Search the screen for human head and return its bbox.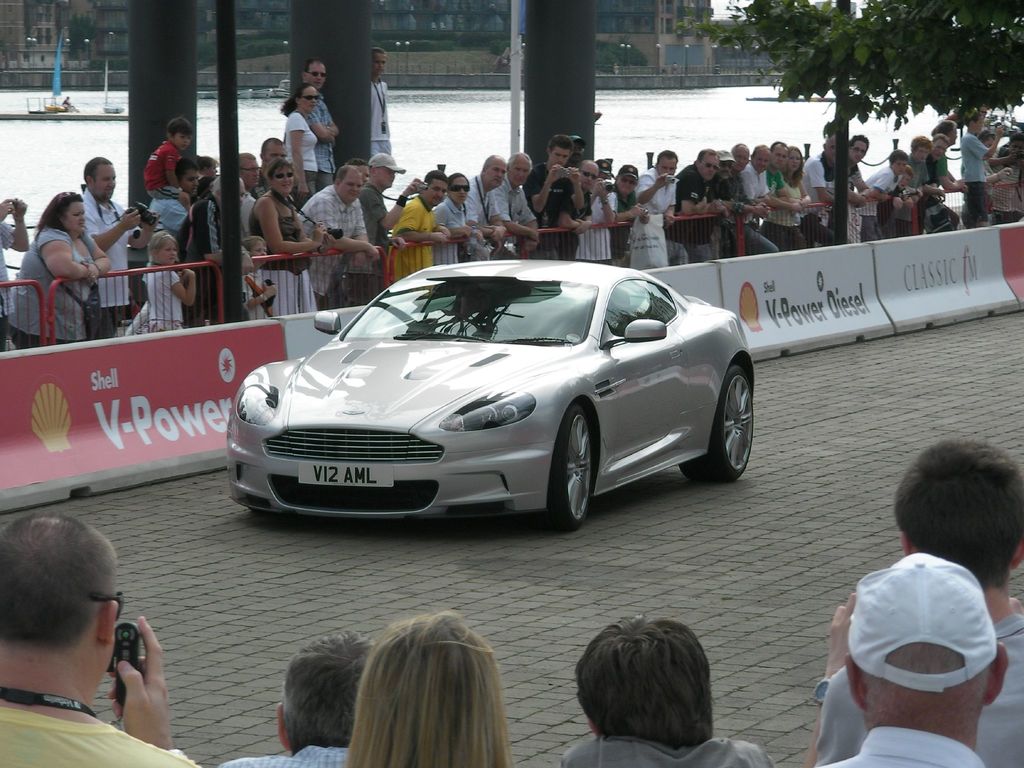
Found: (x1=852, y1=554, x2=1011, y2=734).
